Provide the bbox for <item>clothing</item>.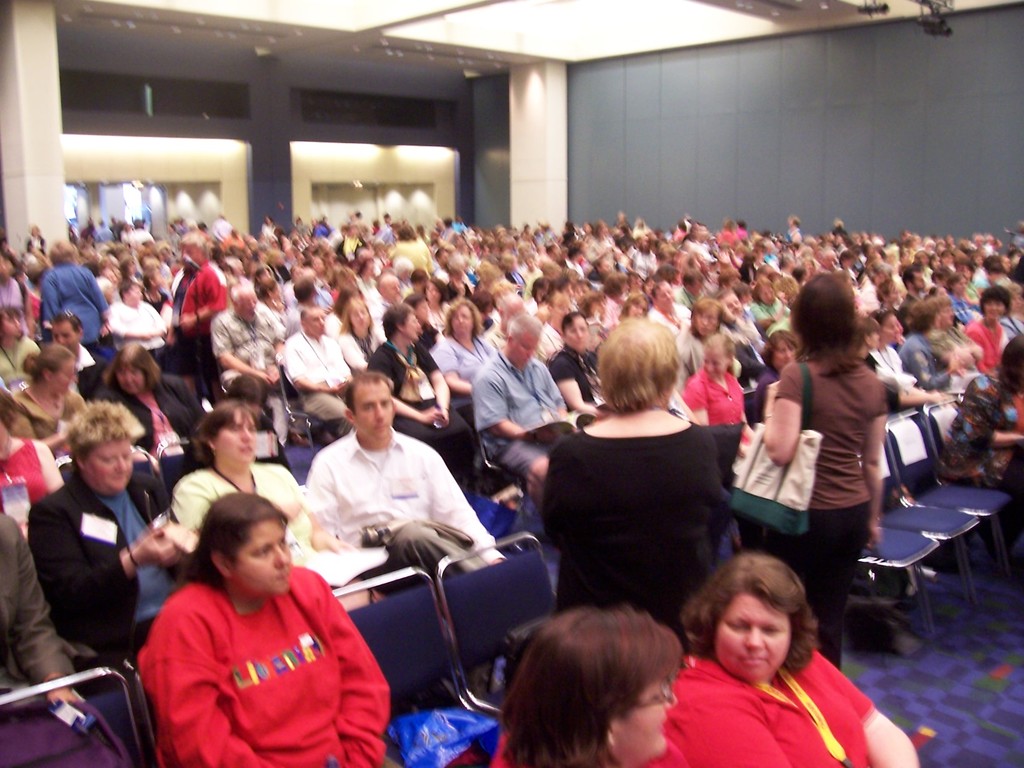
{"left": 92, "top": 373, "right": 197, "bottom": 478}.
